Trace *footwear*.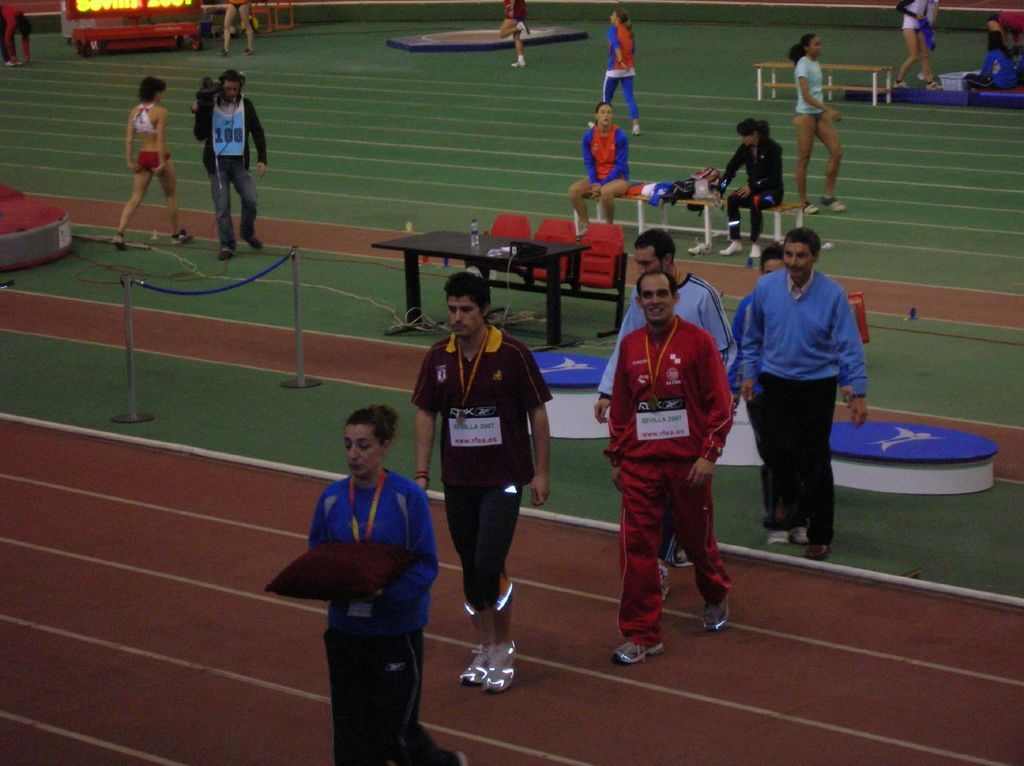
Traced to Rect(484, 641, 518, 693).
